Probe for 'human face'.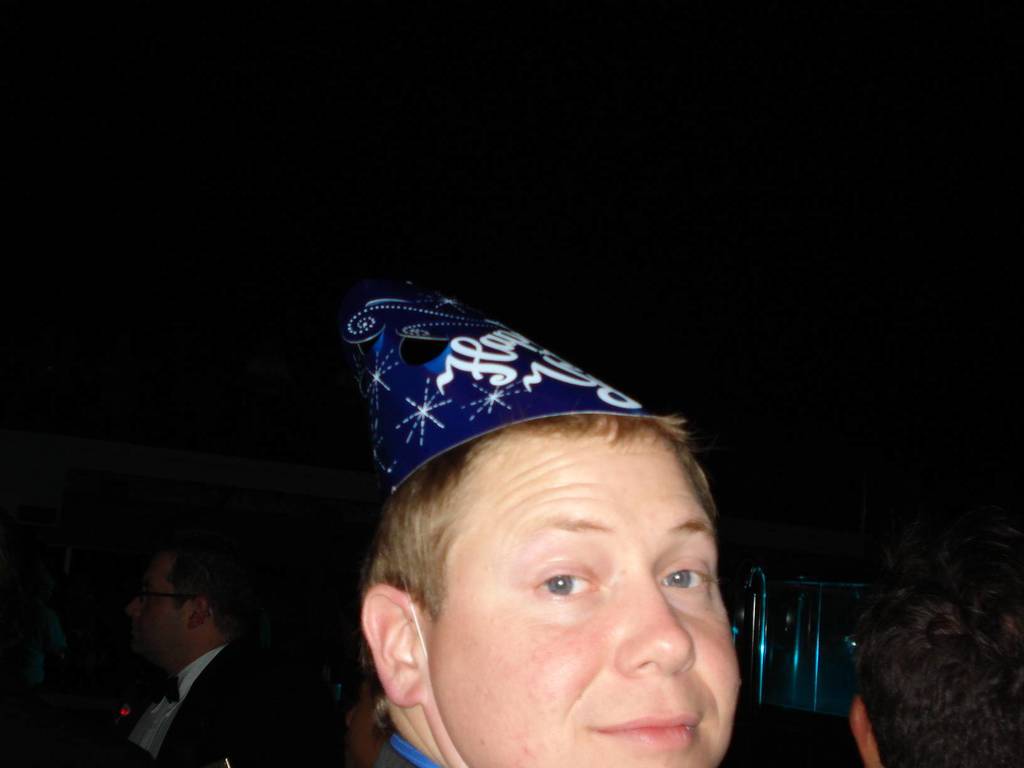
Probe result: 423, 422, 740, 767.
